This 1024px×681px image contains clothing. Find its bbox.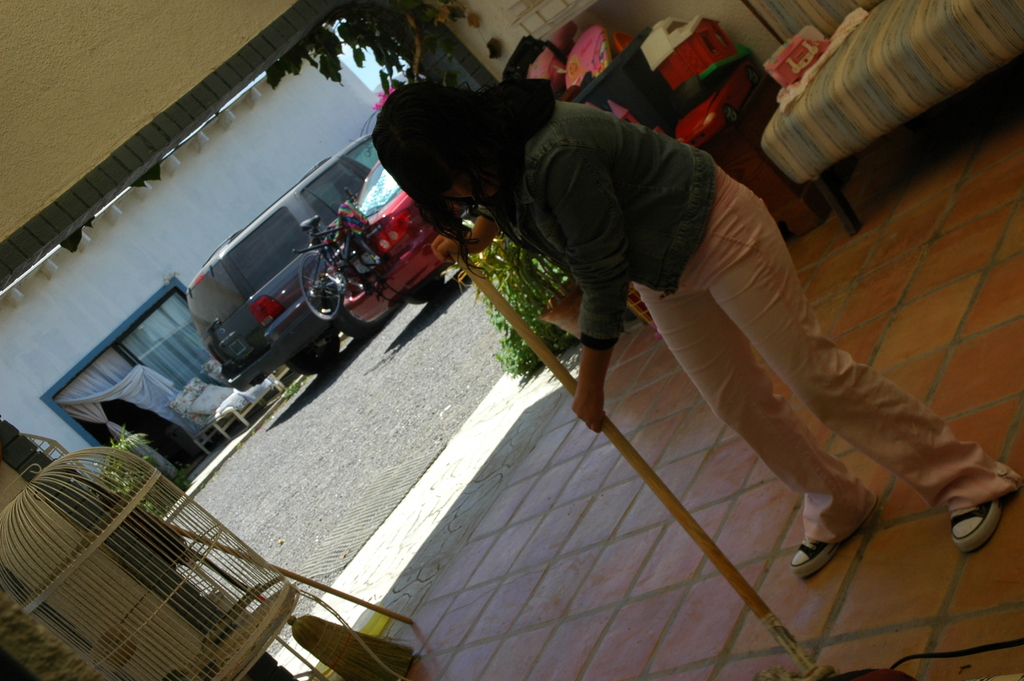
select_region(470, 79, 1023, 548).
